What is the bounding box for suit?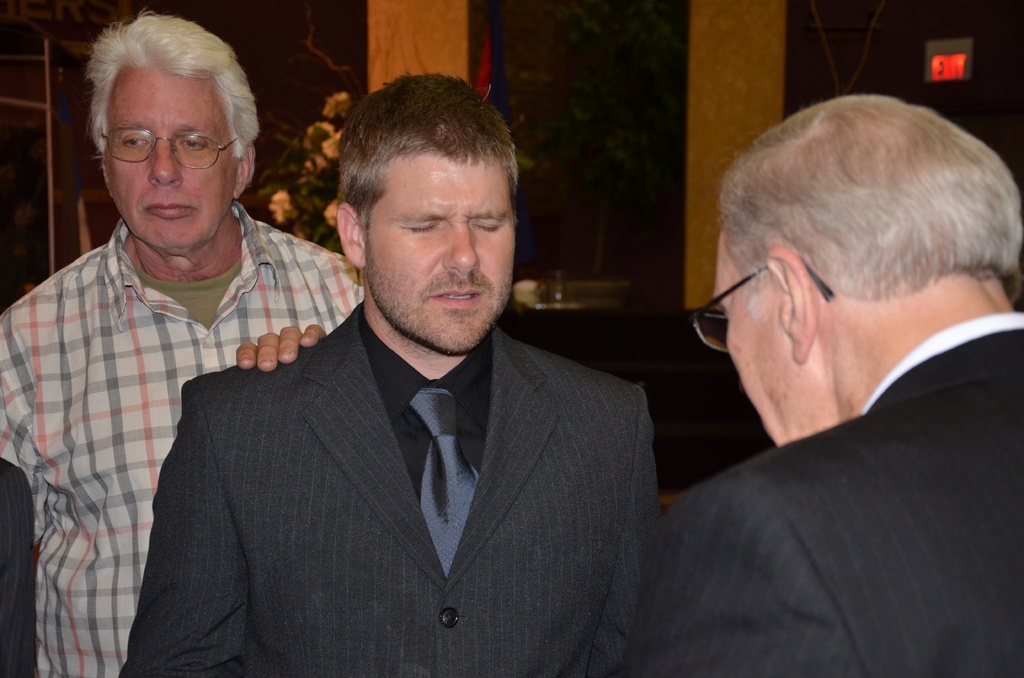
crop(610, 323, 1023, 677).
